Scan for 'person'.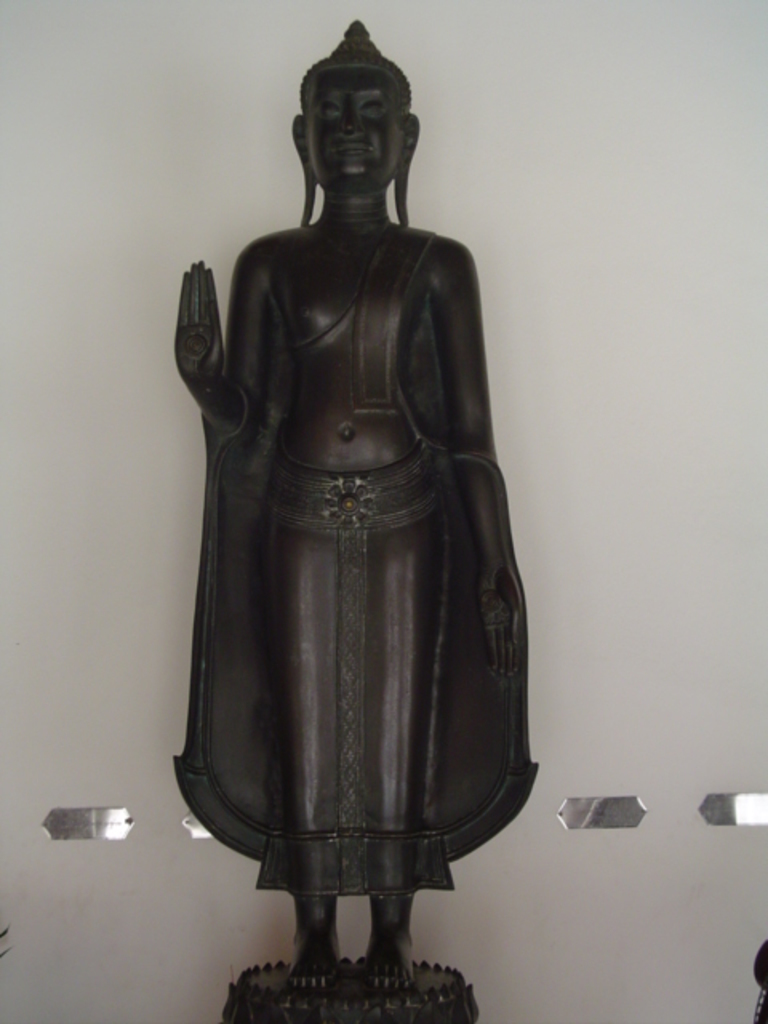
Scan result: <box>174,18,530,997</box>.
